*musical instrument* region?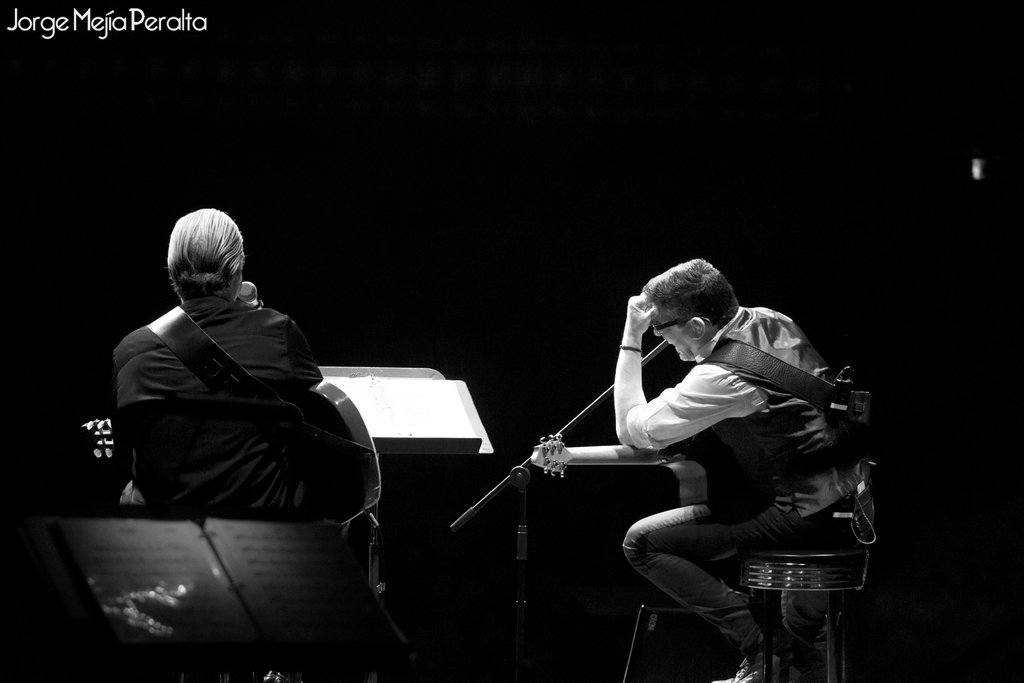
locate(529, 427, 746, 506)
